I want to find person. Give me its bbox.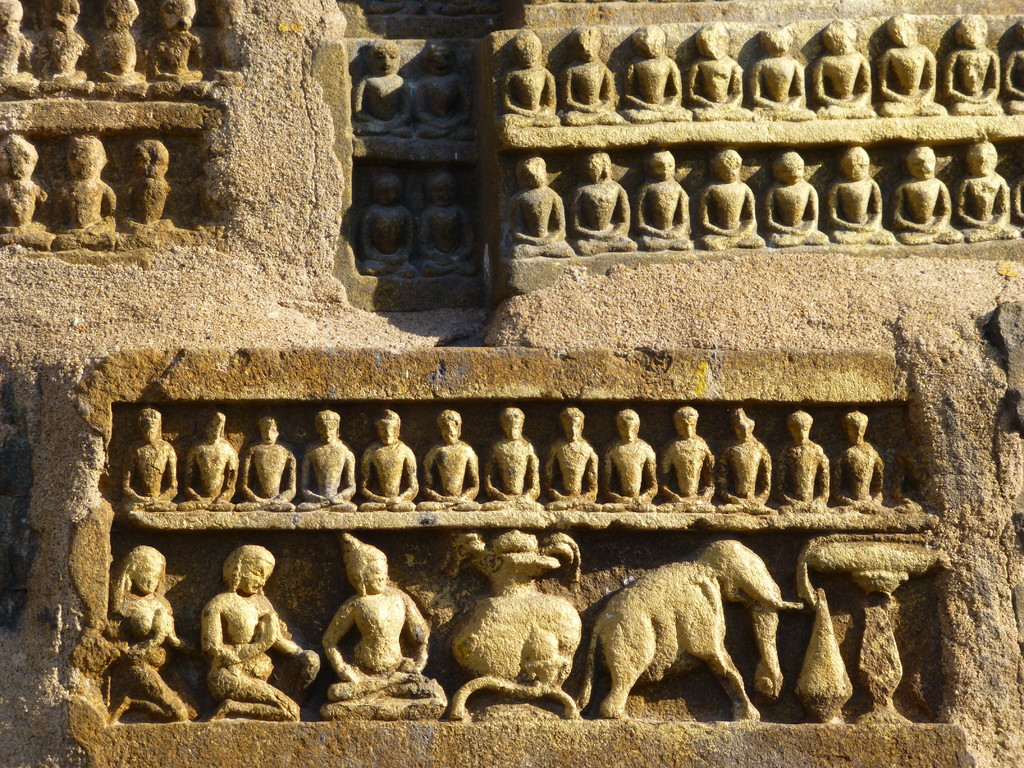
{"left": 606, "top": 408, "right": 657, "bottom": 516}.
